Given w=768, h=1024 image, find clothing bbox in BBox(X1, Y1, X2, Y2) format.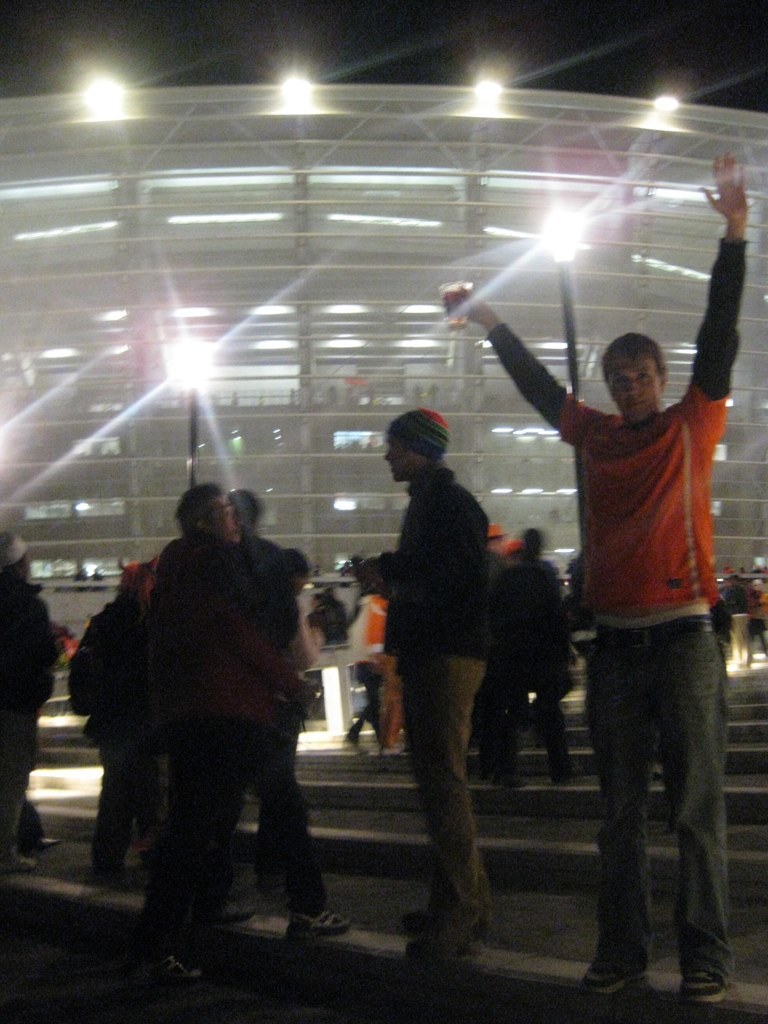
BBox(495, 543, 593, 785).
